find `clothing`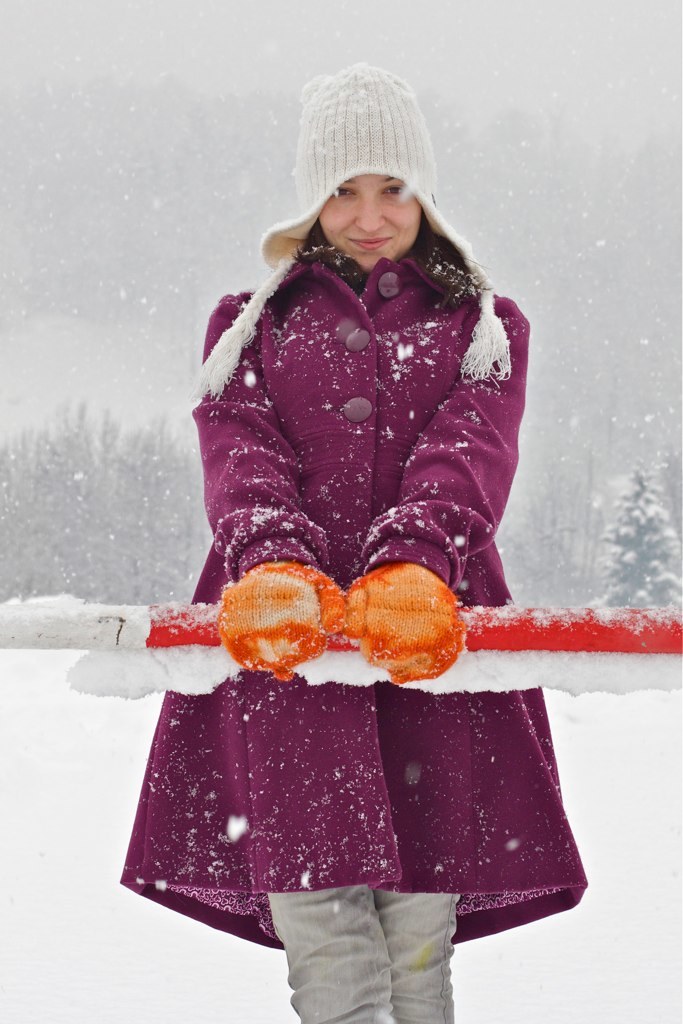
x1=172 y1=222 x2=582 y2=808
